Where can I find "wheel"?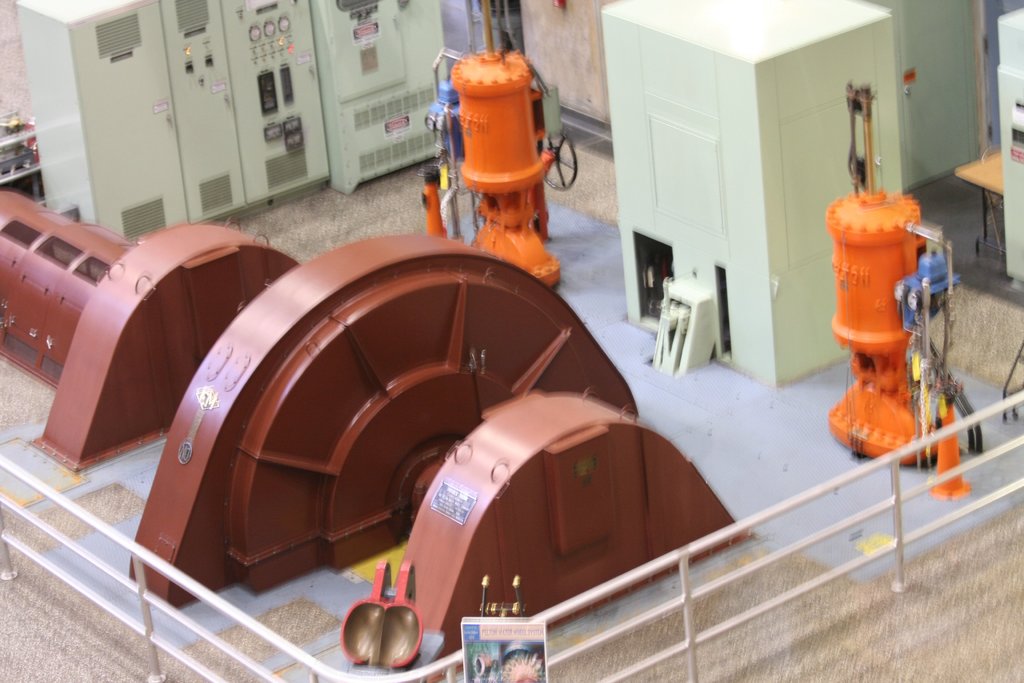
You can find it at l=531, t=128, r=580, b=192.
